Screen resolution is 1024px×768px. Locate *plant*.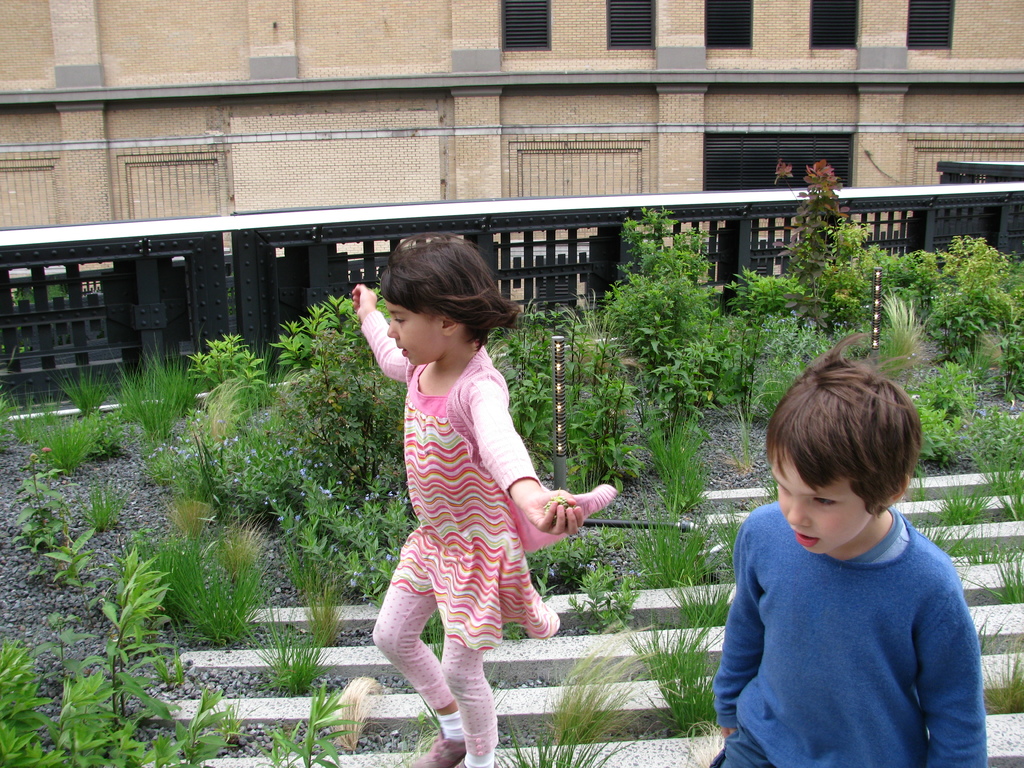
100/553/173/724.
